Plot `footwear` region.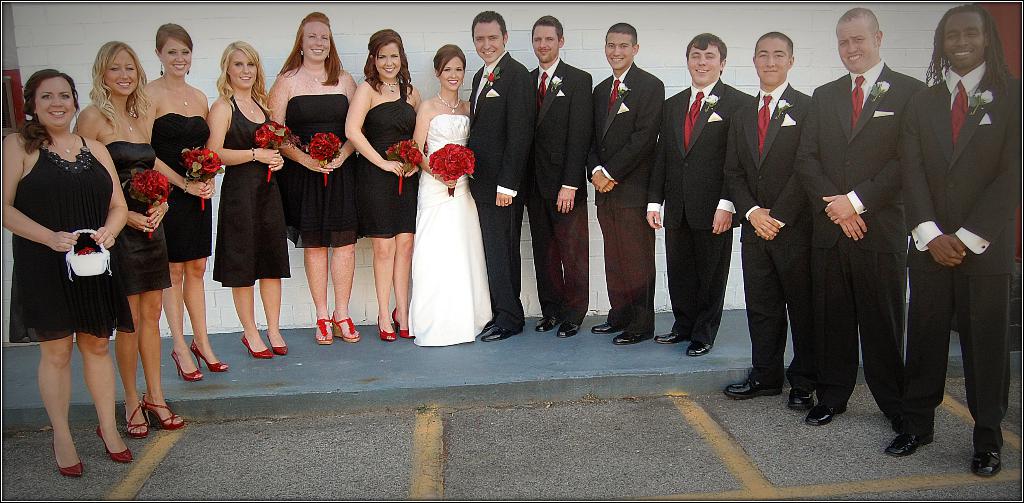
Plotted at rect(686, 338, 714, 352).
